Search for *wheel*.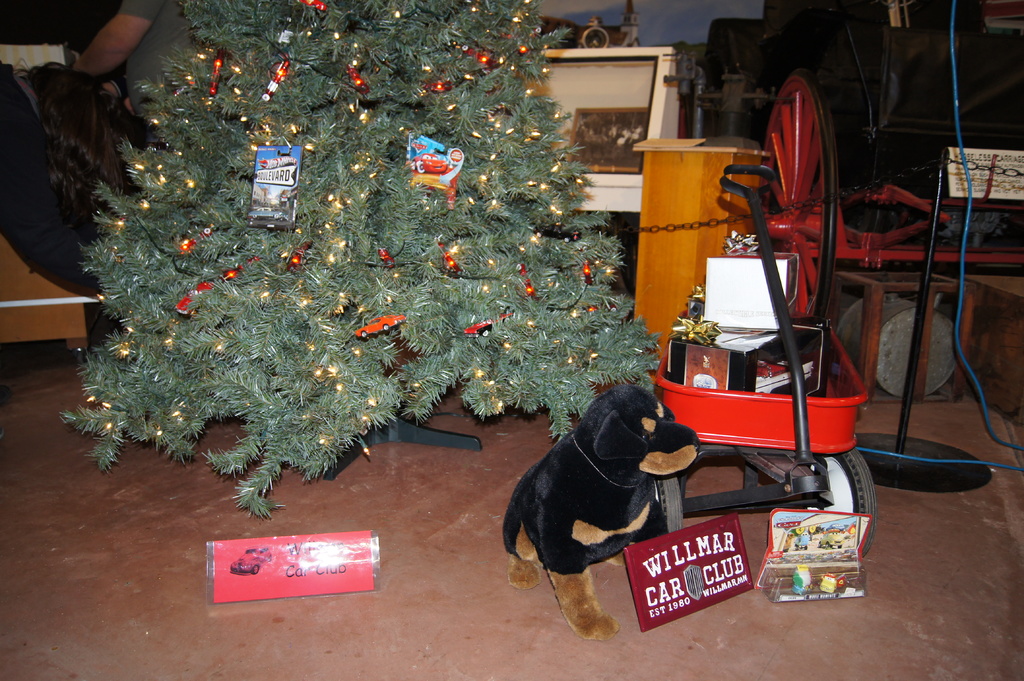
Found at (818,540,823,549).
